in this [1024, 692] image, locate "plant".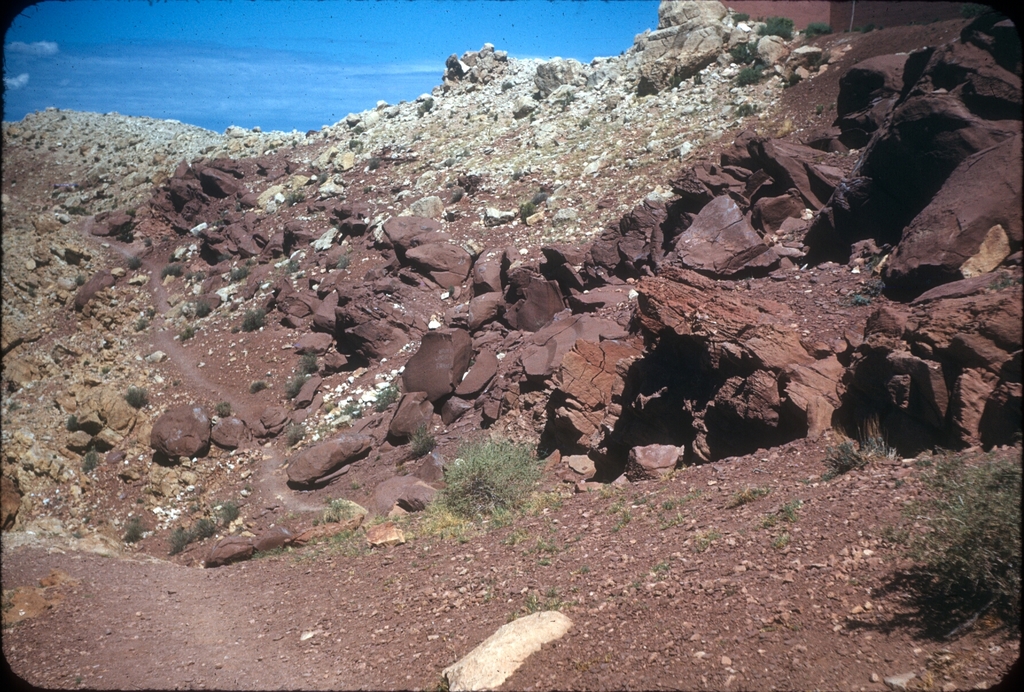
Bounding box: locate(284, 422, 307, 446).
